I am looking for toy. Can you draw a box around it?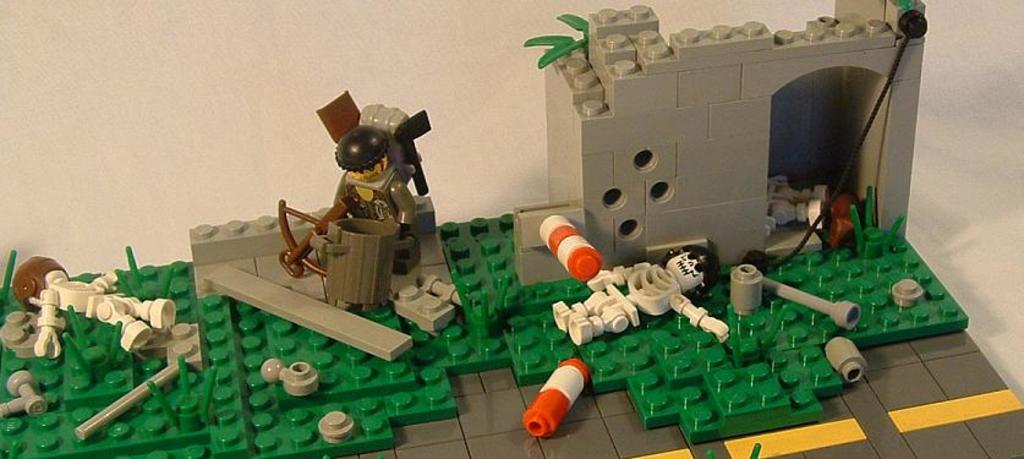
Sure, the bounding box is crop(77, 361, 182, 438).
